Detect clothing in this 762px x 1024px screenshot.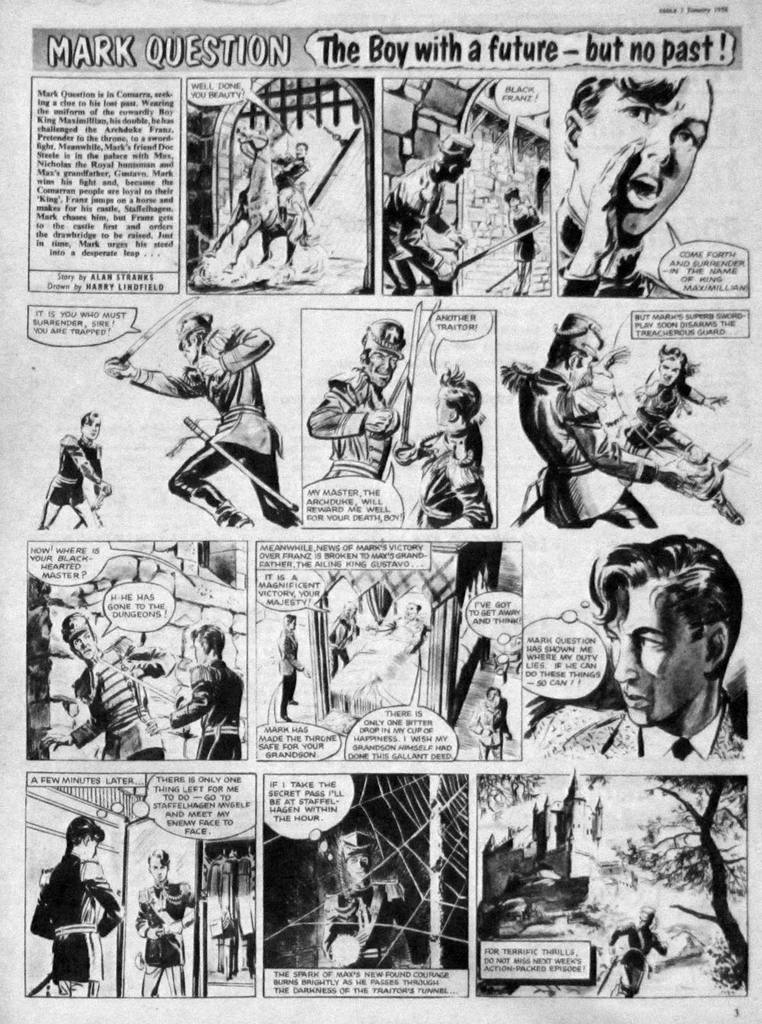
Detection: bbox=[126, 327, 290, 536].
